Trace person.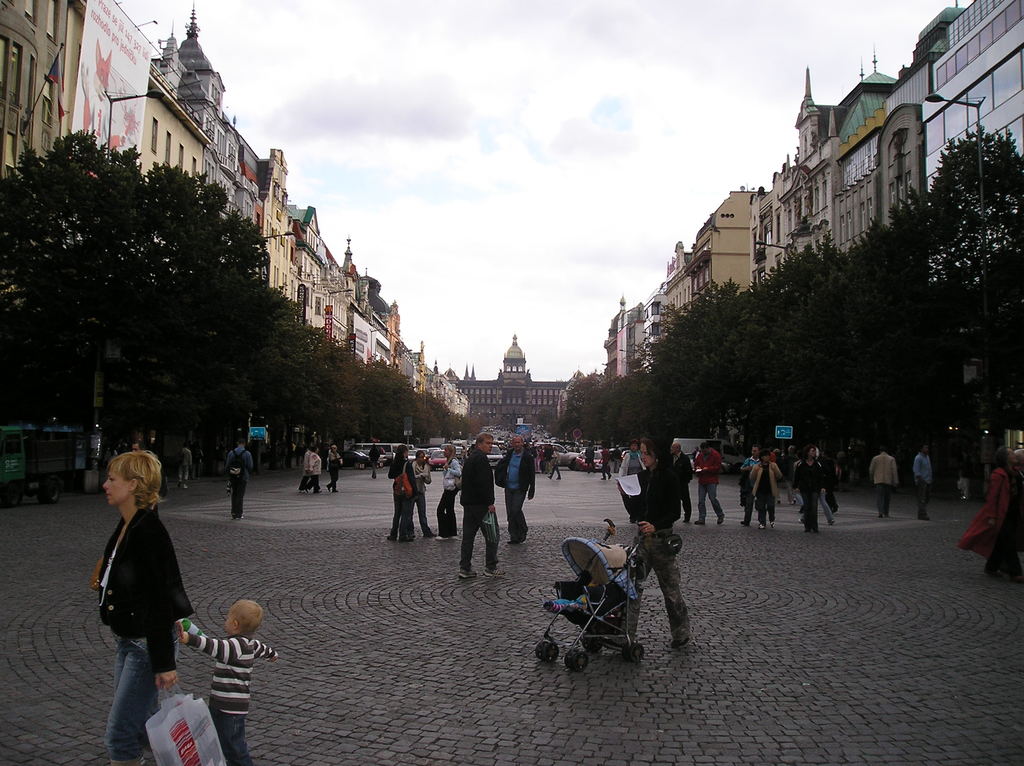
Traced to x1=298 y1=445 x2=320 y2=487.
